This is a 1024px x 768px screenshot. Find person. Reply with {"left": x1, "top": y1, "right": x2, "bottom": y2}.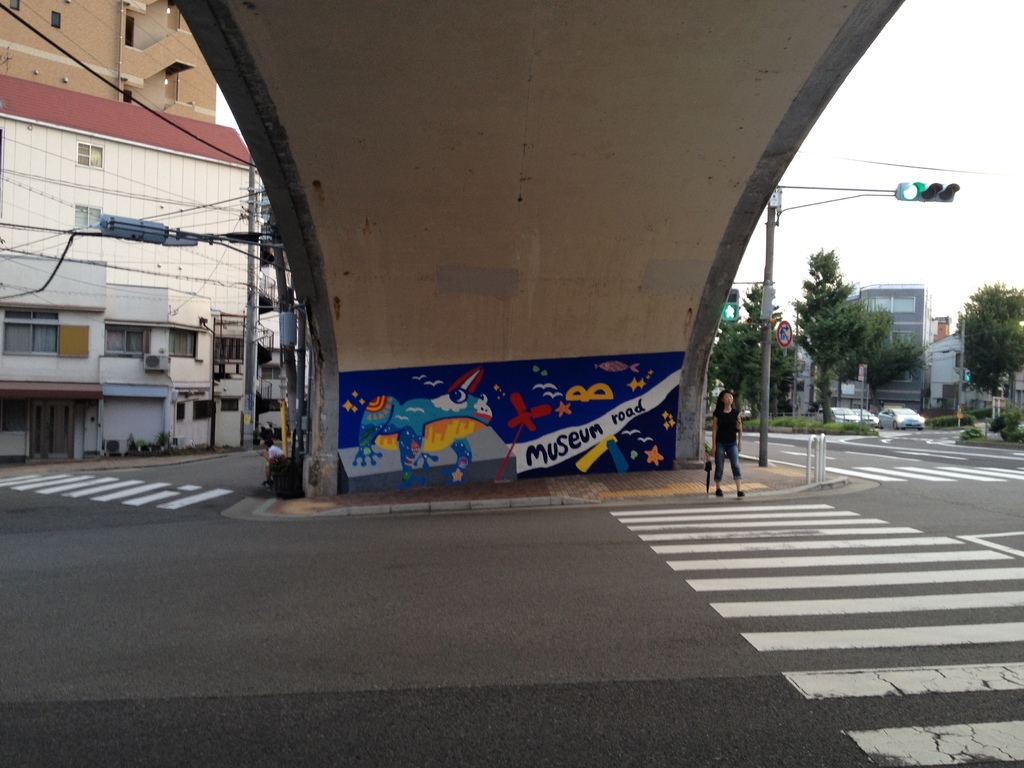
{"left": 708, "top": 377, "right": 753, "bottom": 499}.
